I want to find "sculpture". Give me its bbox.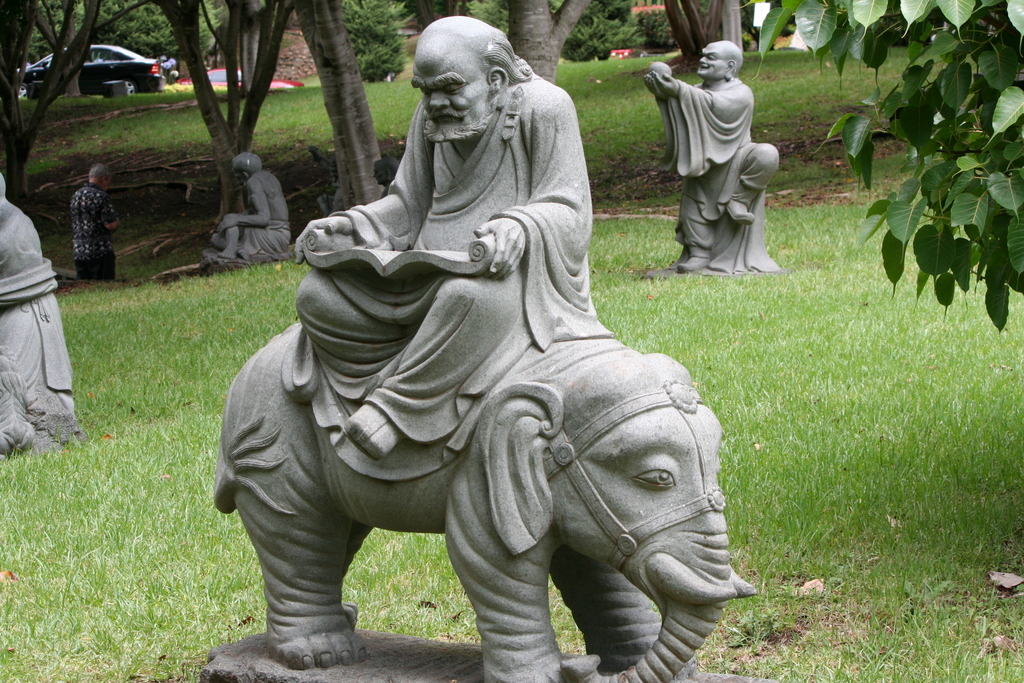
234,31,763,682.
